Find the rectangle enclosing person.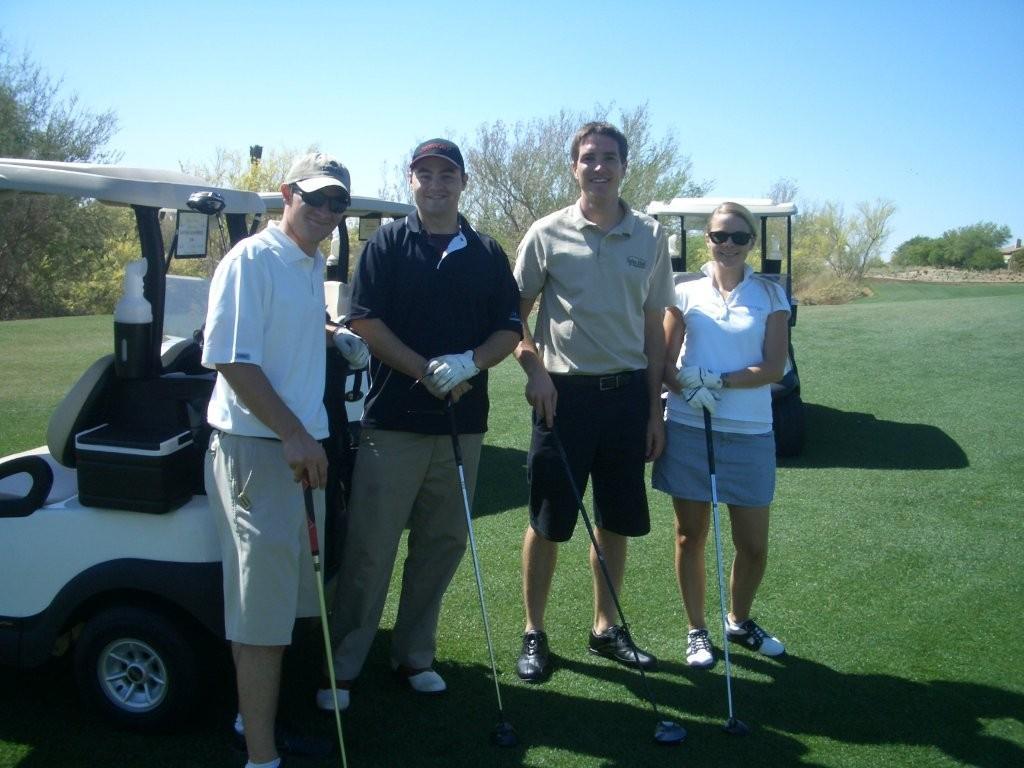
(316,144,525,715).
